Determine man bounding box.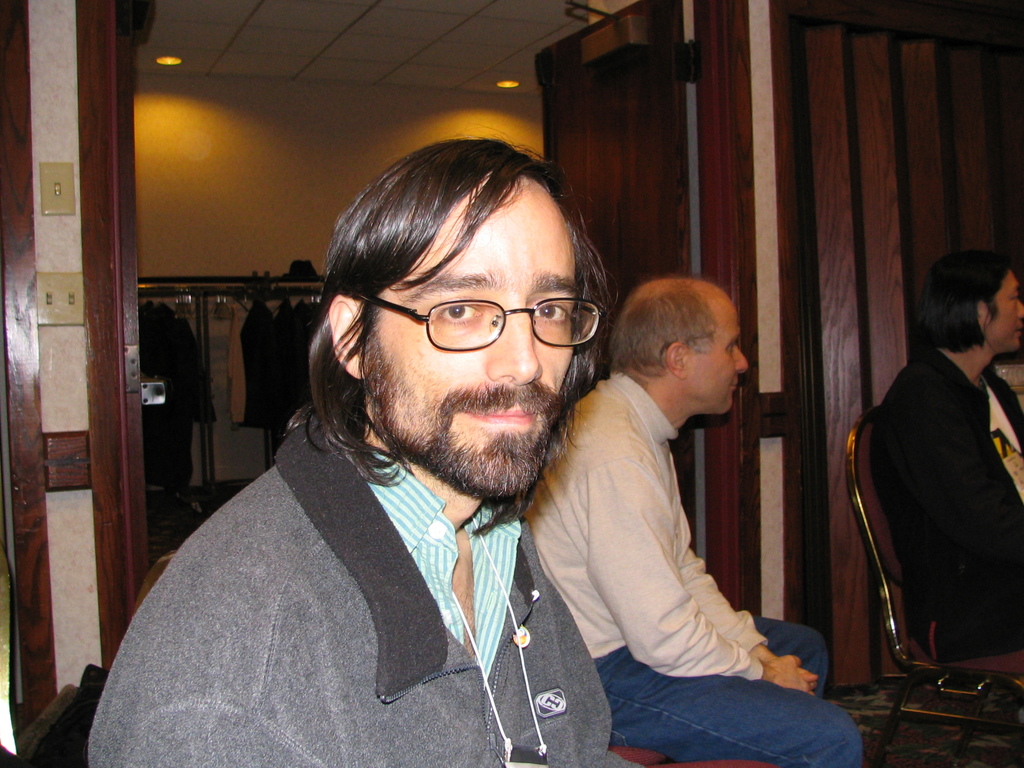
Determined: left=527, top=269, right=866, bottom=767.
